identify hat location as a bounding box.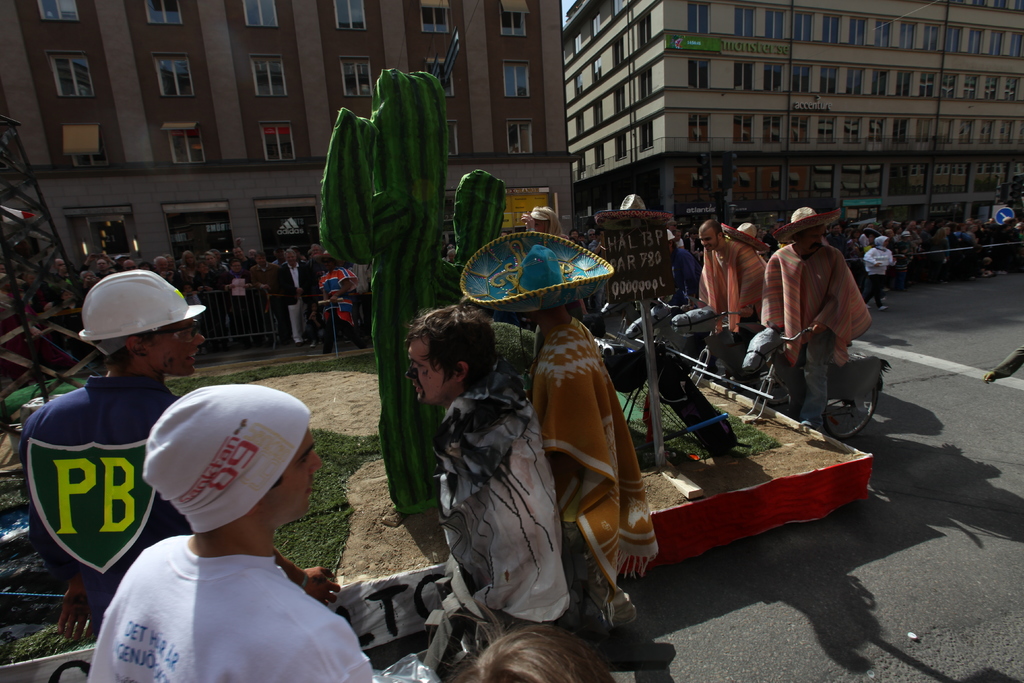
pyautogui.locateOnScreen(721, 224, 769, 252).
